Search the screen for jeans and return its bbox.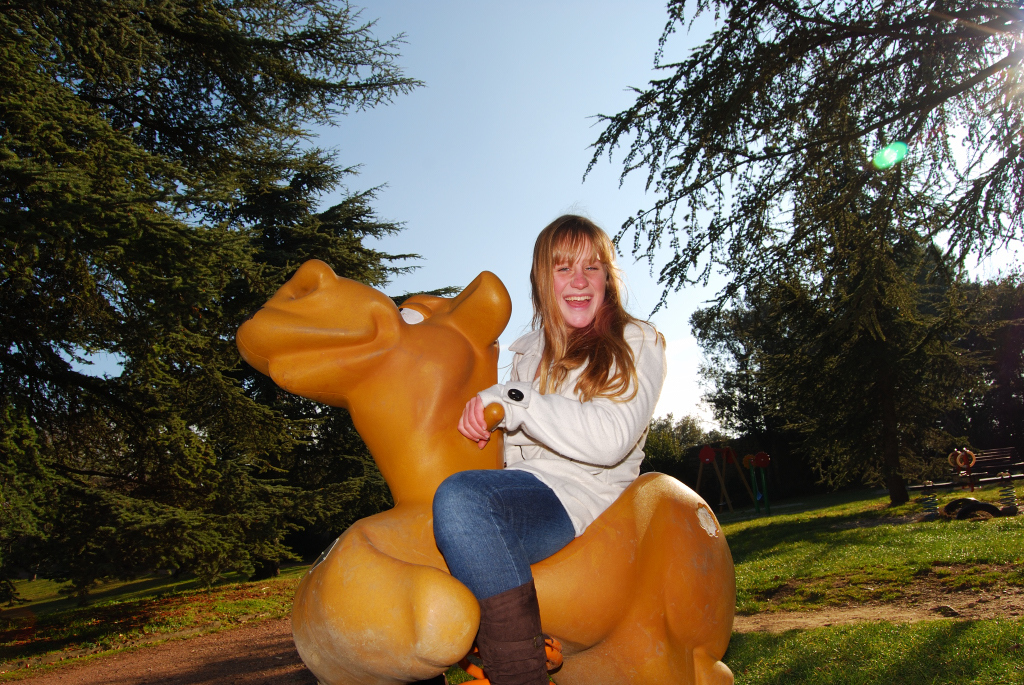
Found: {"left": 429, "top": 472, "right": 576, "bottom": 605}.
